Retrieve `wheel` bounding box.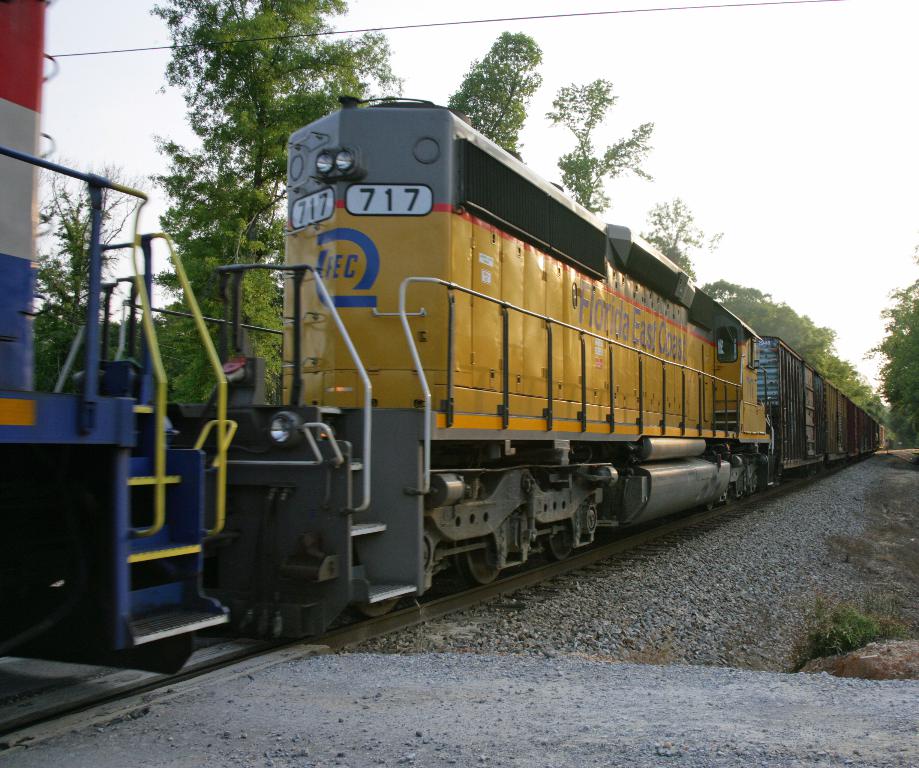
Bounding box: <box>352,600,405,622</box>.
